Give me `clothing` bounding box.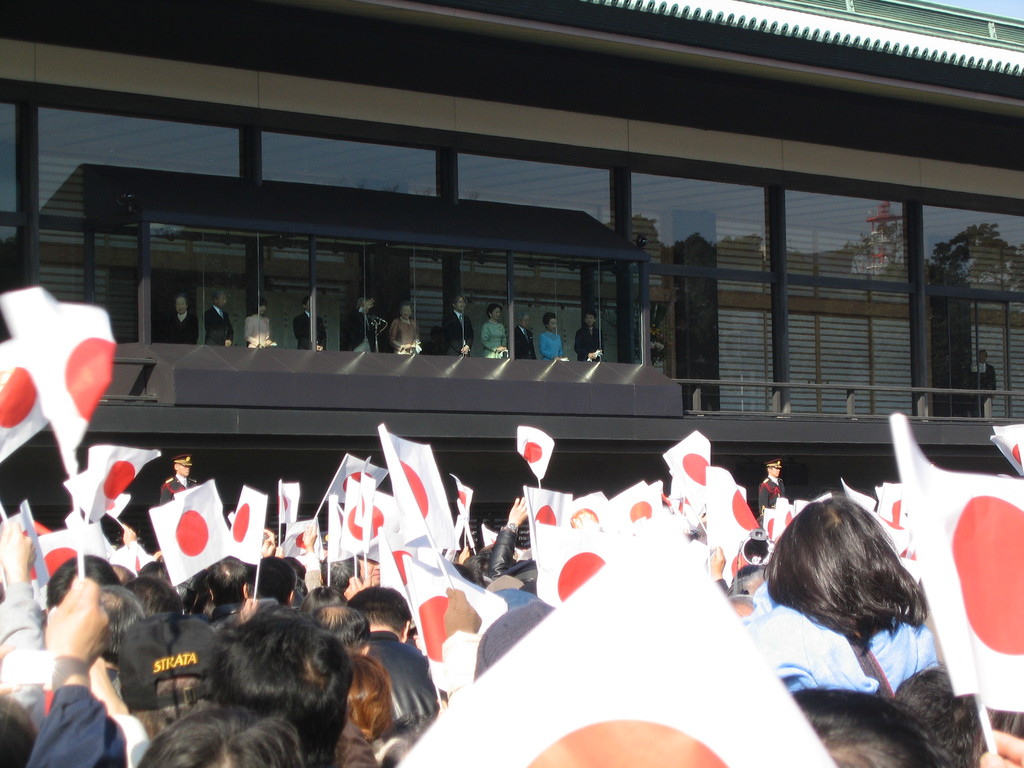
box=[444, 310, 476, 360].
